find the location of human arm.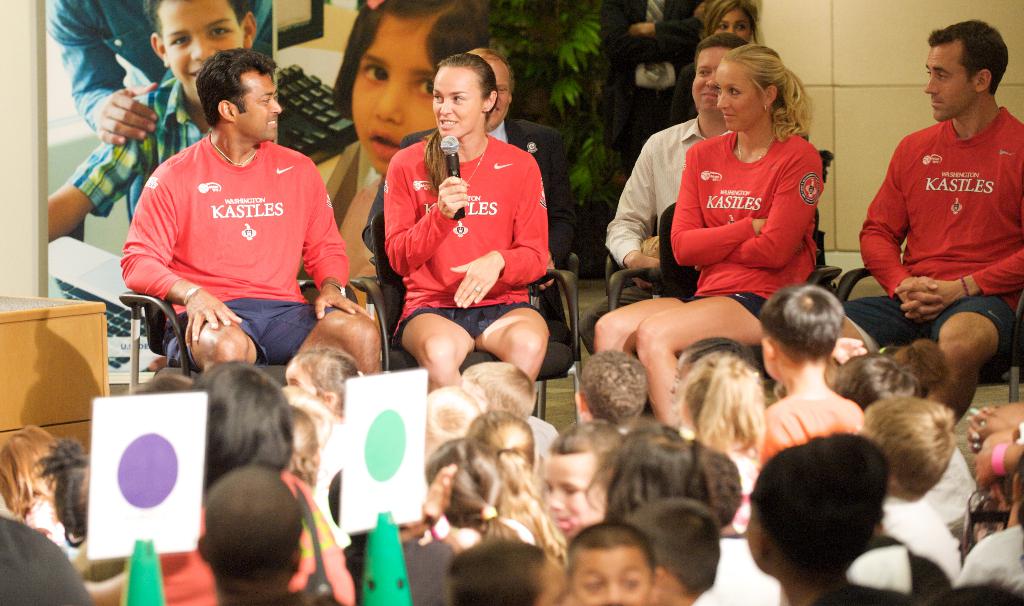
Location: box=[852, 143, 943, 329].
